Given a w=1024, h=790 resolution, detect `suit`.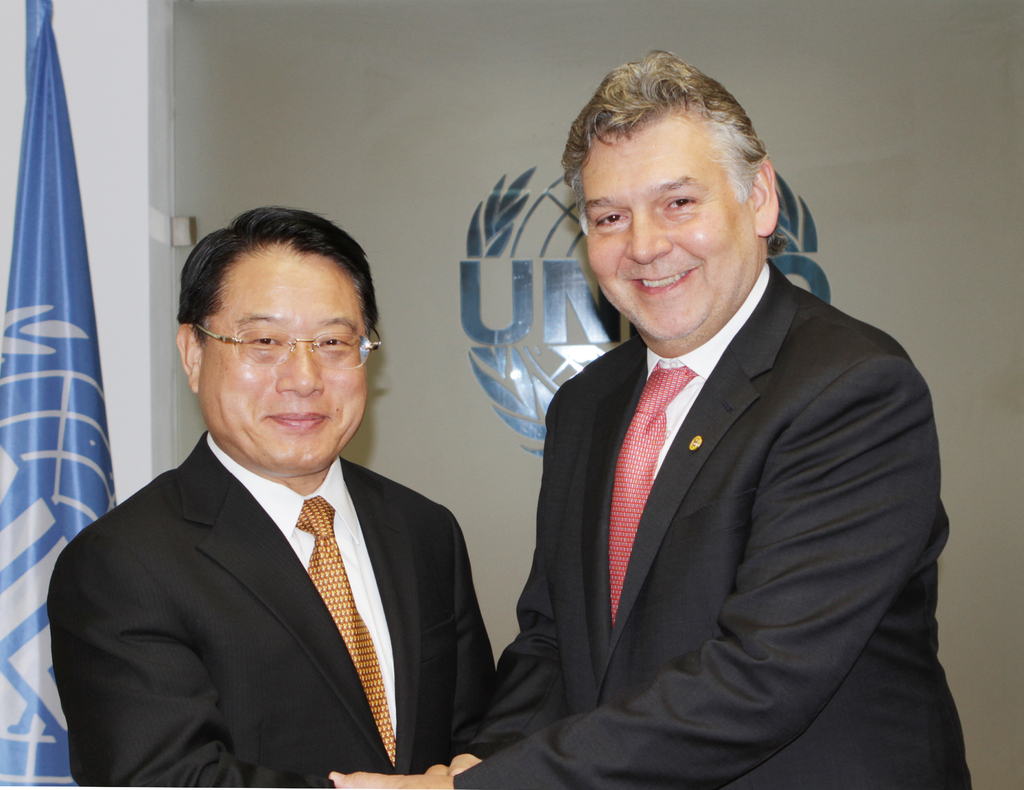
detection(470, 143, 945, 784).
